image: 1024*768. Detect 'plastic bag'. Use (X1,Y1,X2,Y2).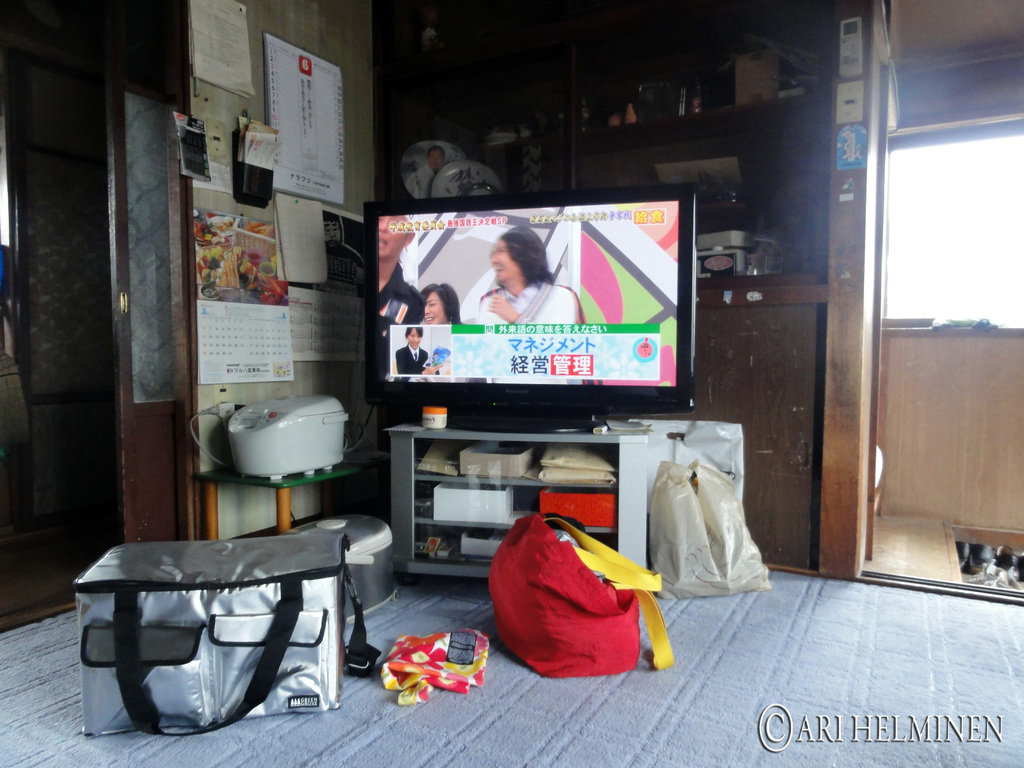
(644,461,778,600).
